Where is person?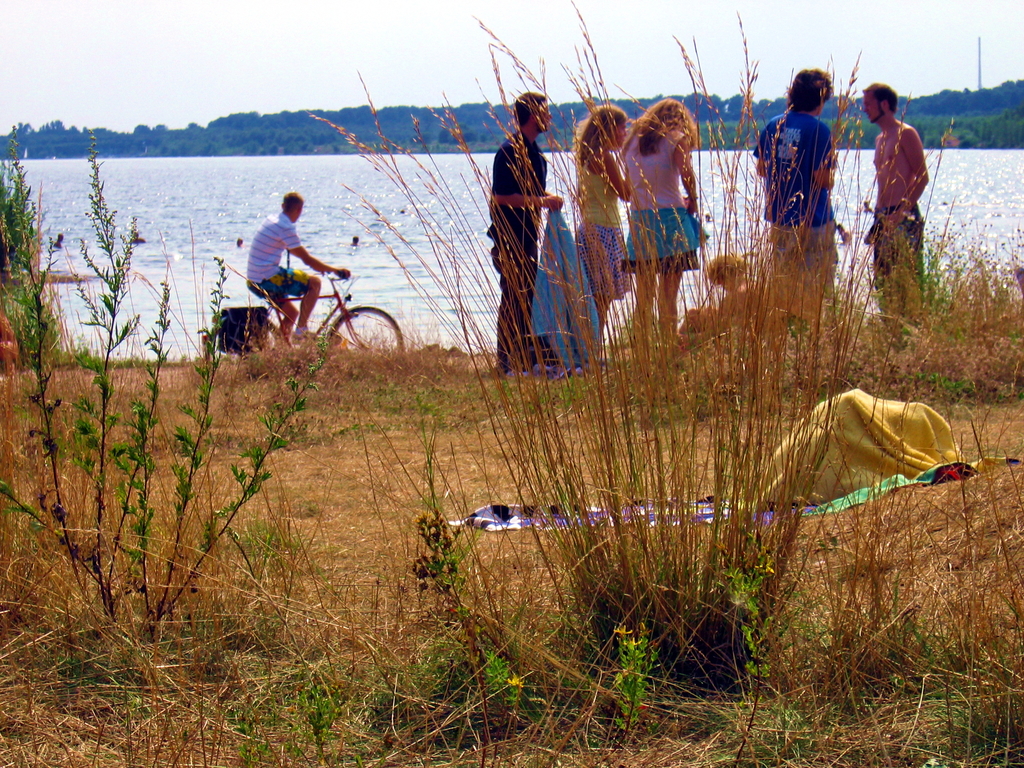
<region>861, 77, 927, 302</region>.
